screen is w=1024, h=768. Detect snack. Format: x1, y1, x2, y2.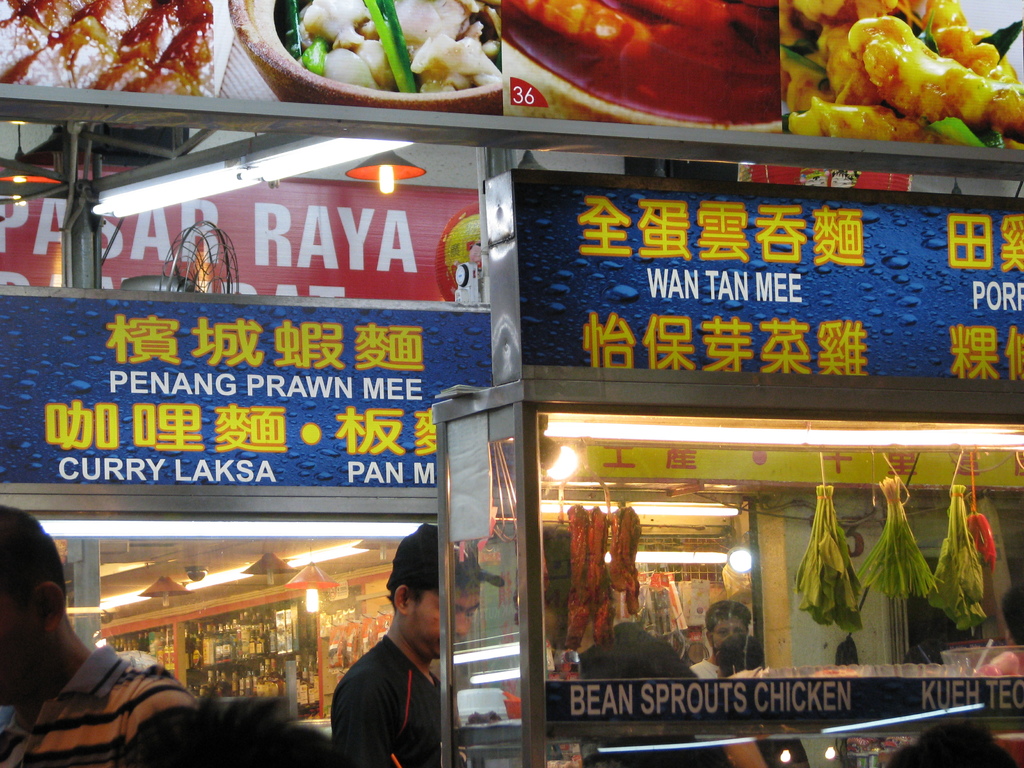
777, 0, 1023, 150.
